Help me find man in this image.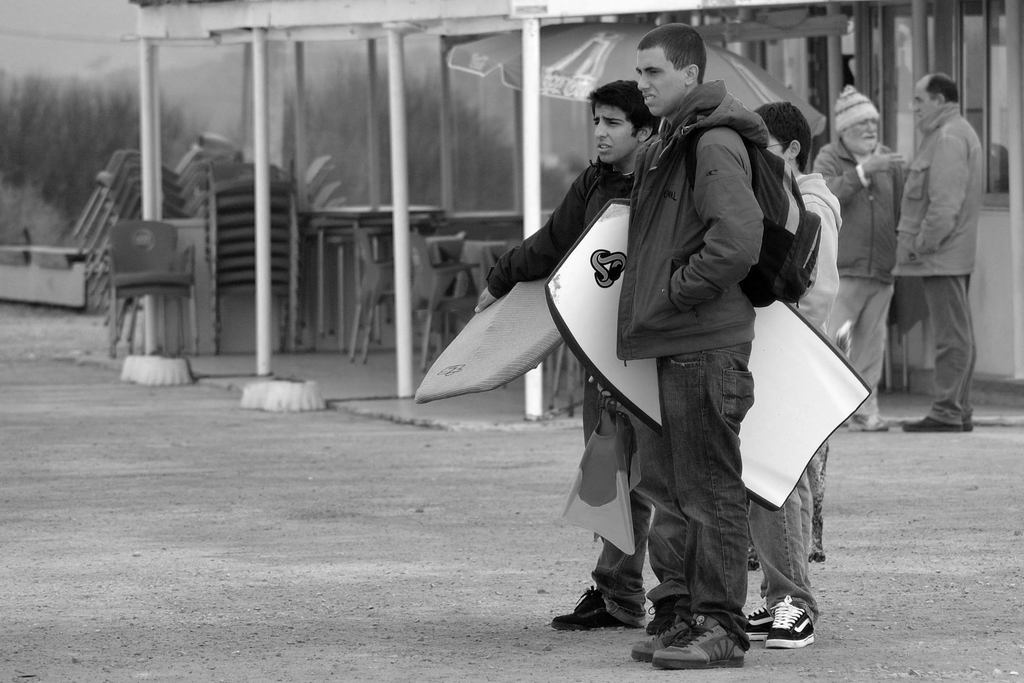
Found it: box=[879, 69, 1000, 436].
